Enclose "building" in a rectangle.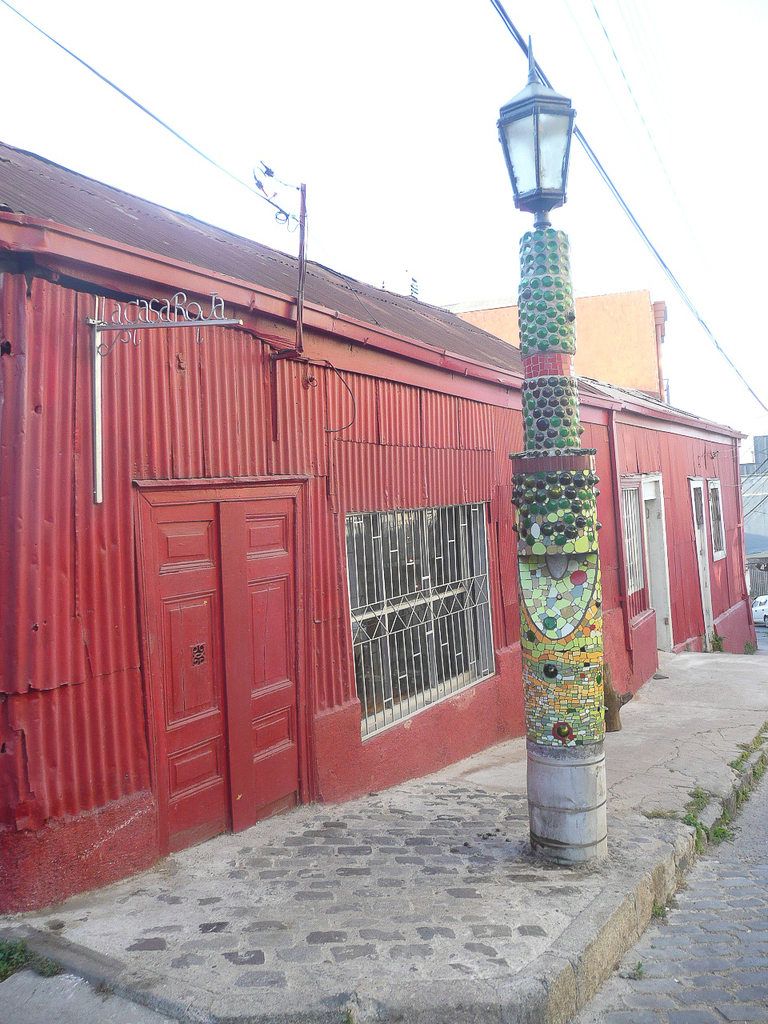
(left=457, top=278, right=670, bottom=399).
